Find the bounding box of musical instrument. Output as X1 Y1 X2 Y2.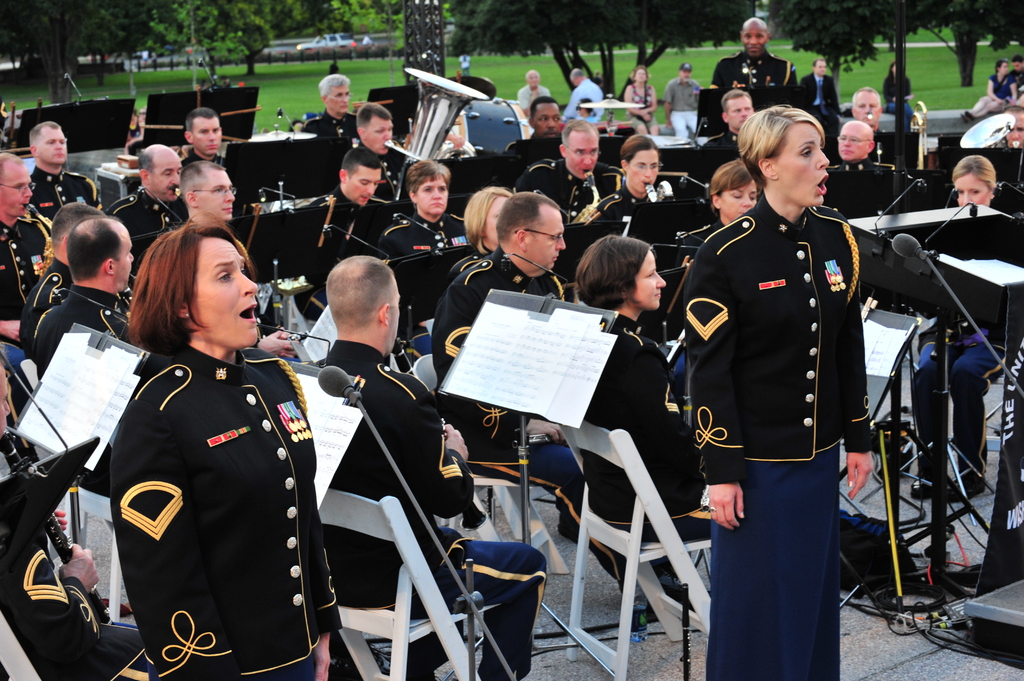
637 177 679 205.
